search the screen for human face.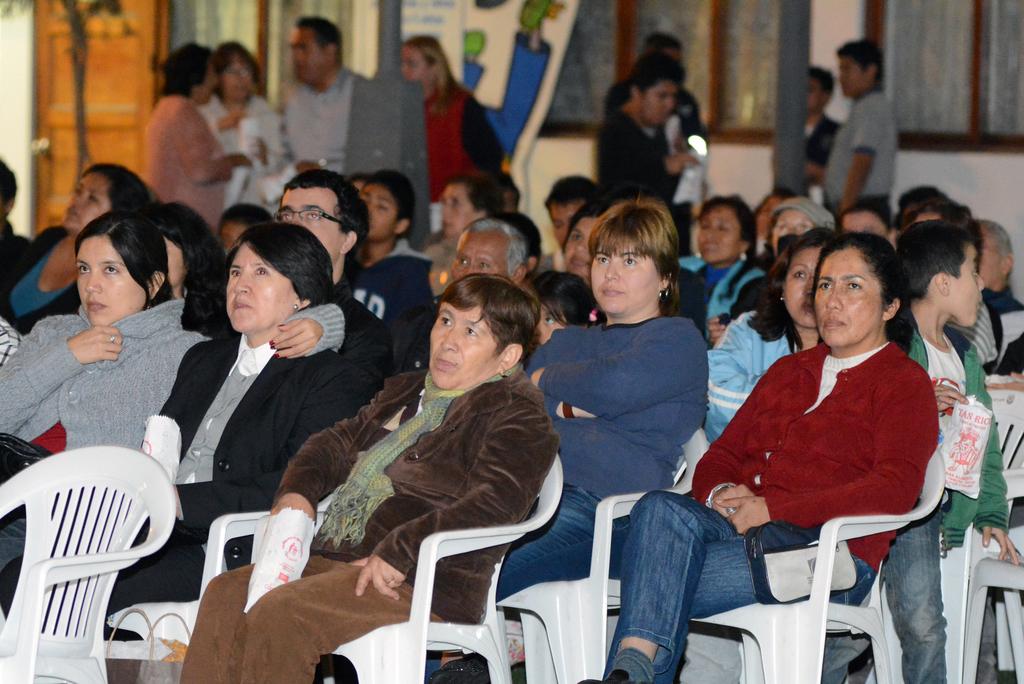
Found at bbox=[639, 79, 675, 124].
